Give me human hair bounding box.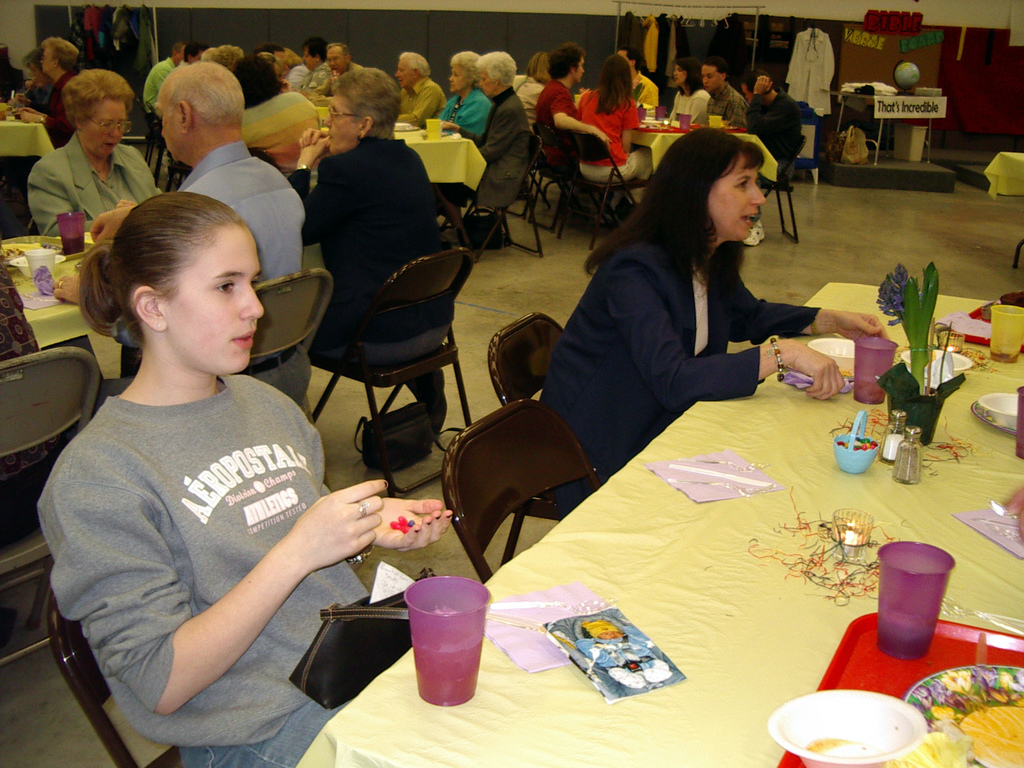
box(240, 56, 285, 110).
